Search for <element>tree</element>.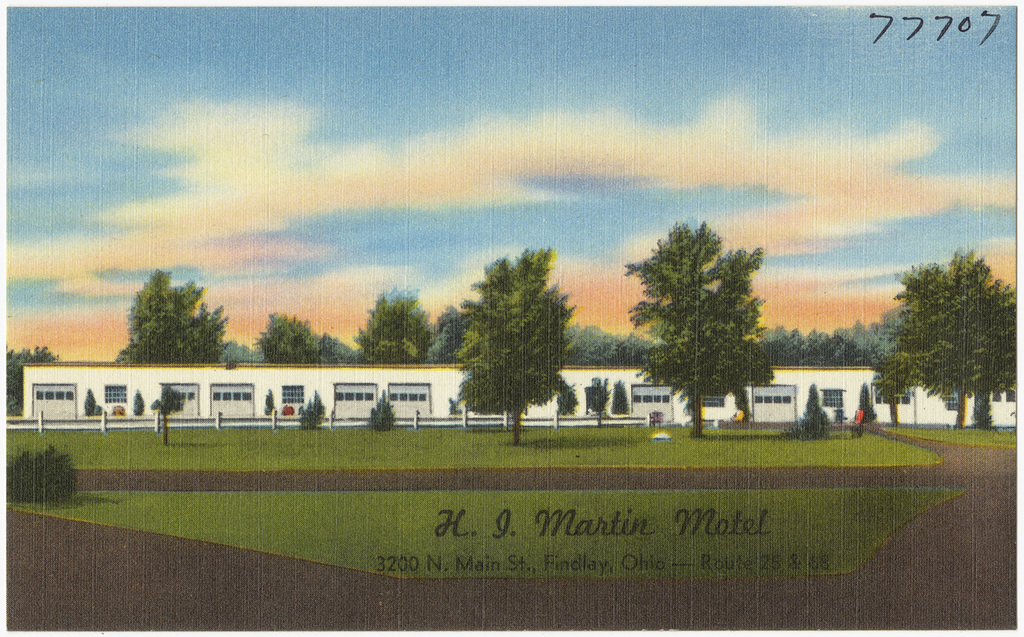
Found at l=631, t=206, r=787, b=427.
